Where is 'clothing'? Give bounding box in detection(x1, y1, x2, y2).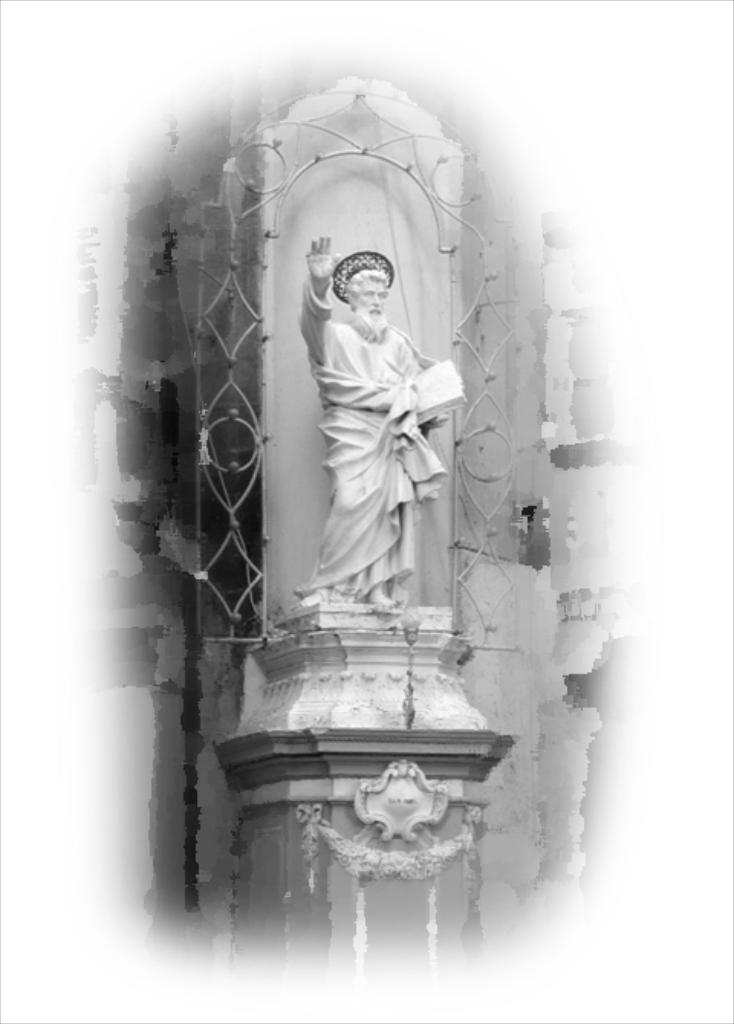
detection(294, 301, 460, 581).
